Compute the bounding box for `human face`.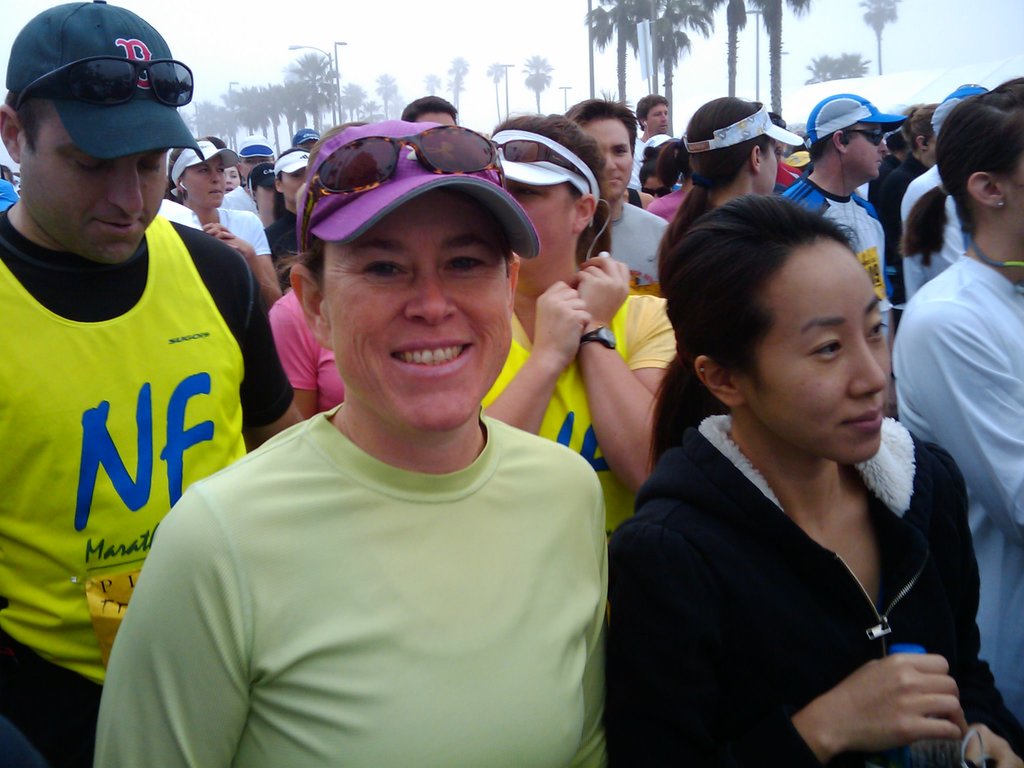
648/102/673/134.
